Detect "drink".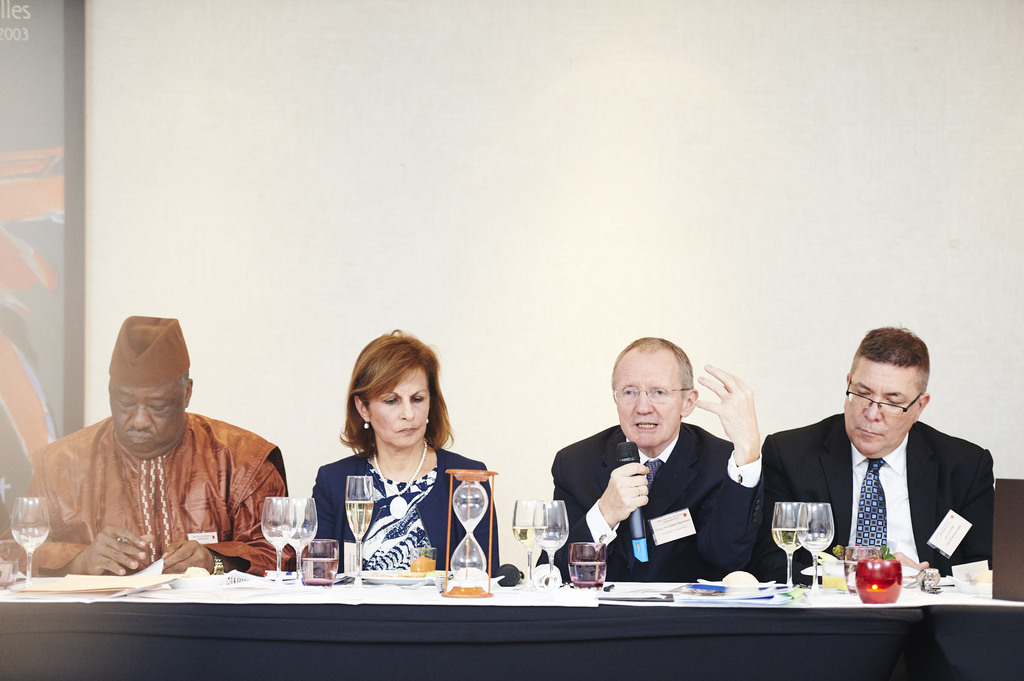
Detected at 822,576,845,587.
